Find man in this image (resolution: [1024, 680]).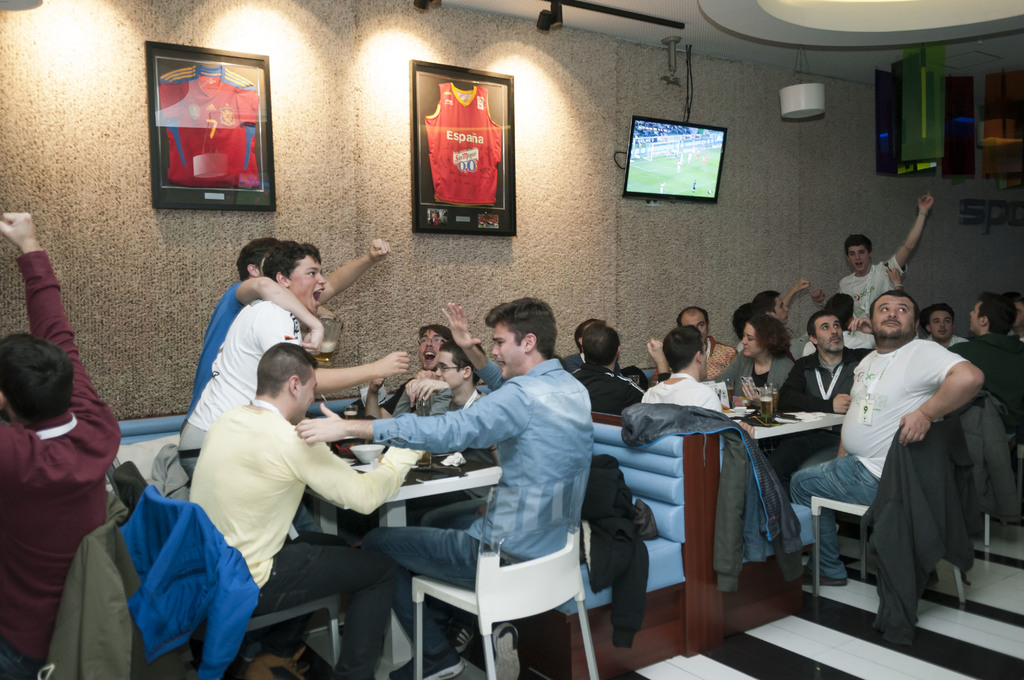
l=634, t=326, r=755, b=440.
